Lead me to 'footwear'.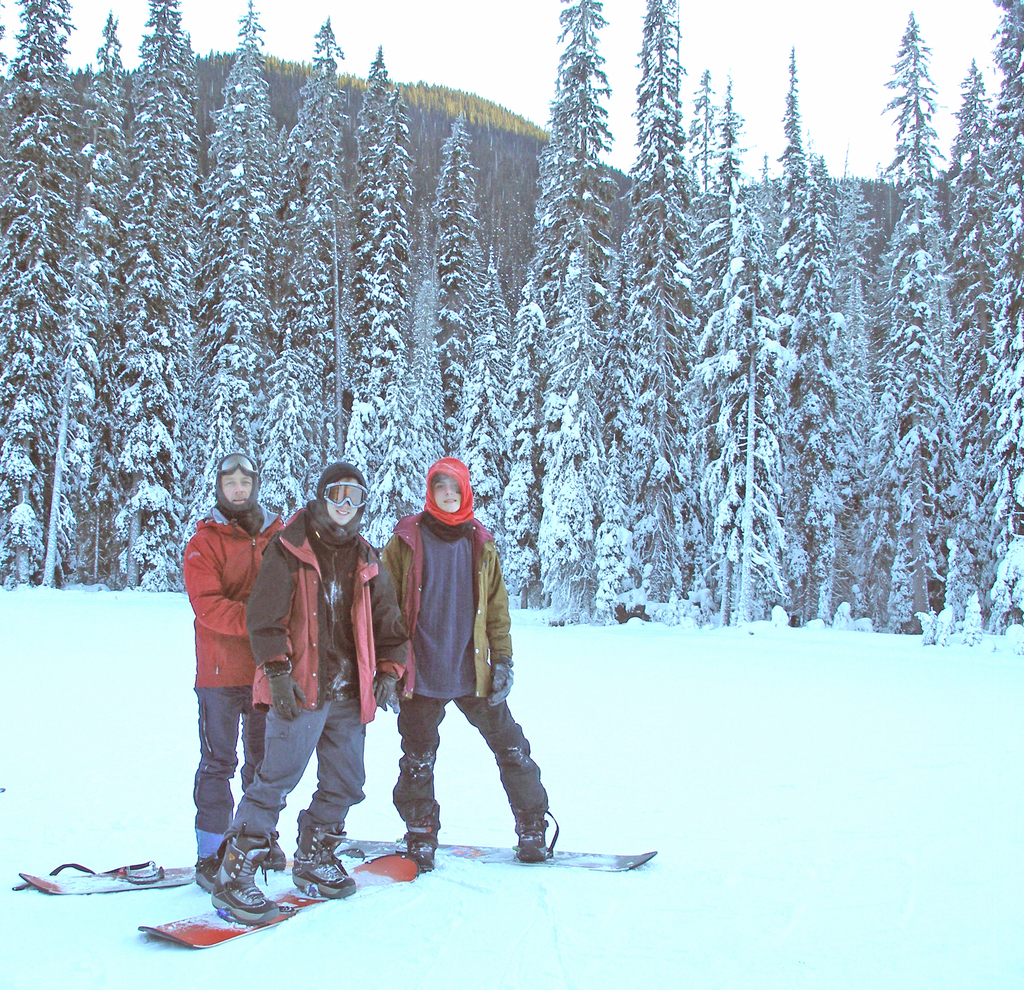
Lead to {"left": 389, "top": 823, "right": 438, "bottom": 870}.
